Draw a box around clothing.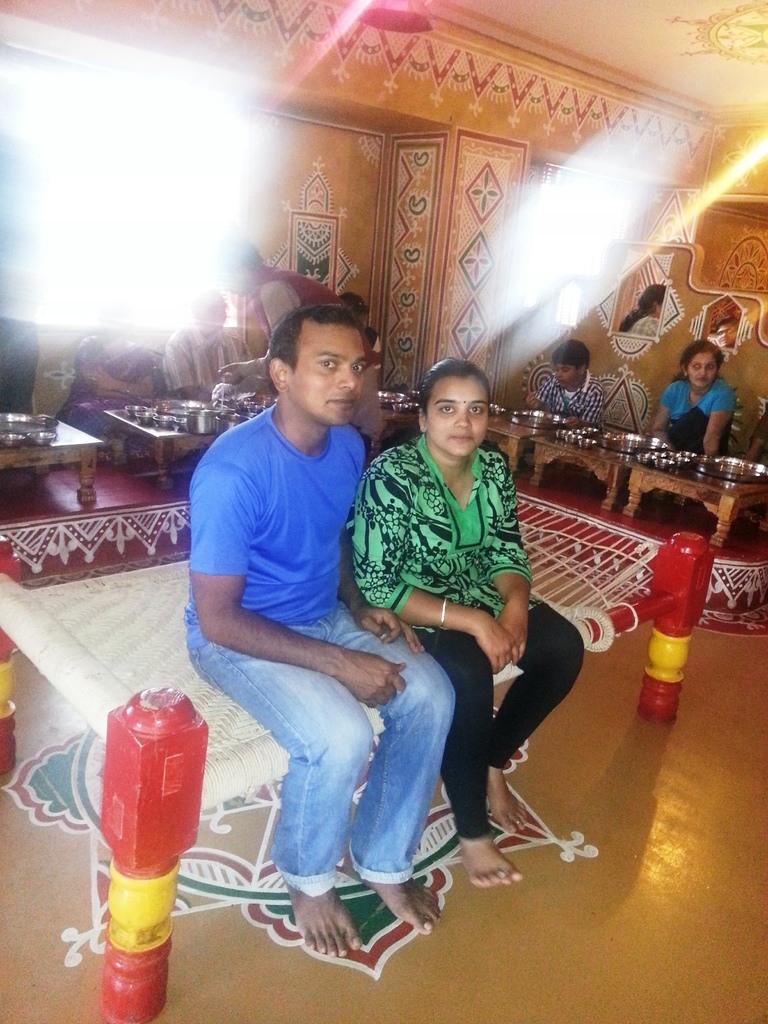
bbox=[532, 371, 604, 428].
